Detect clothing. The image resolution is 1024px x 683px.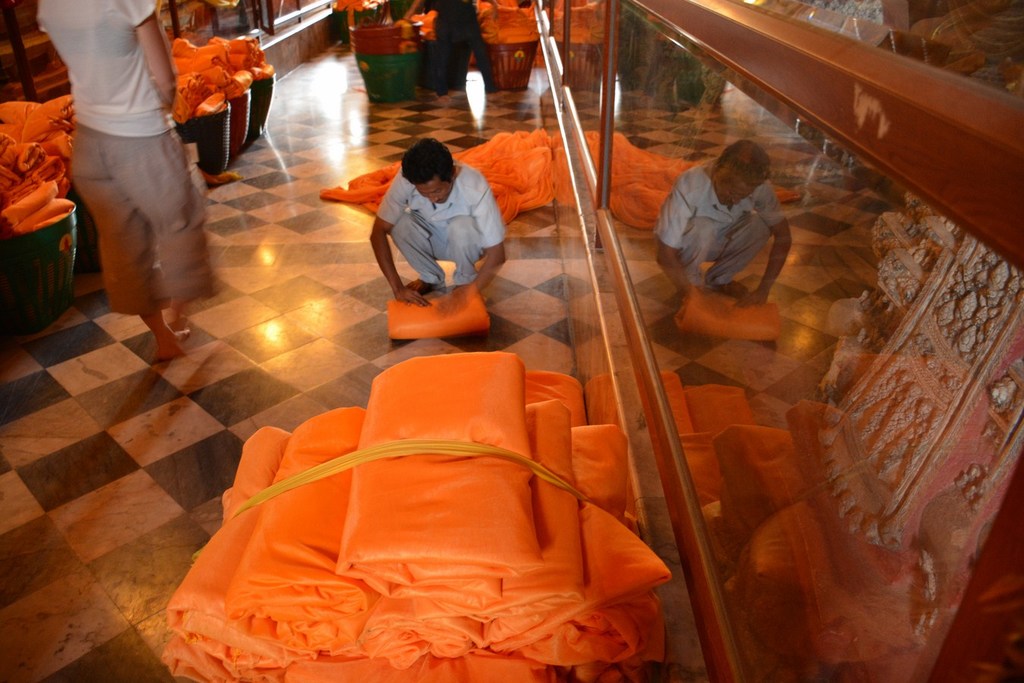
x1=30, y1=0, x2=218, y2=335.
